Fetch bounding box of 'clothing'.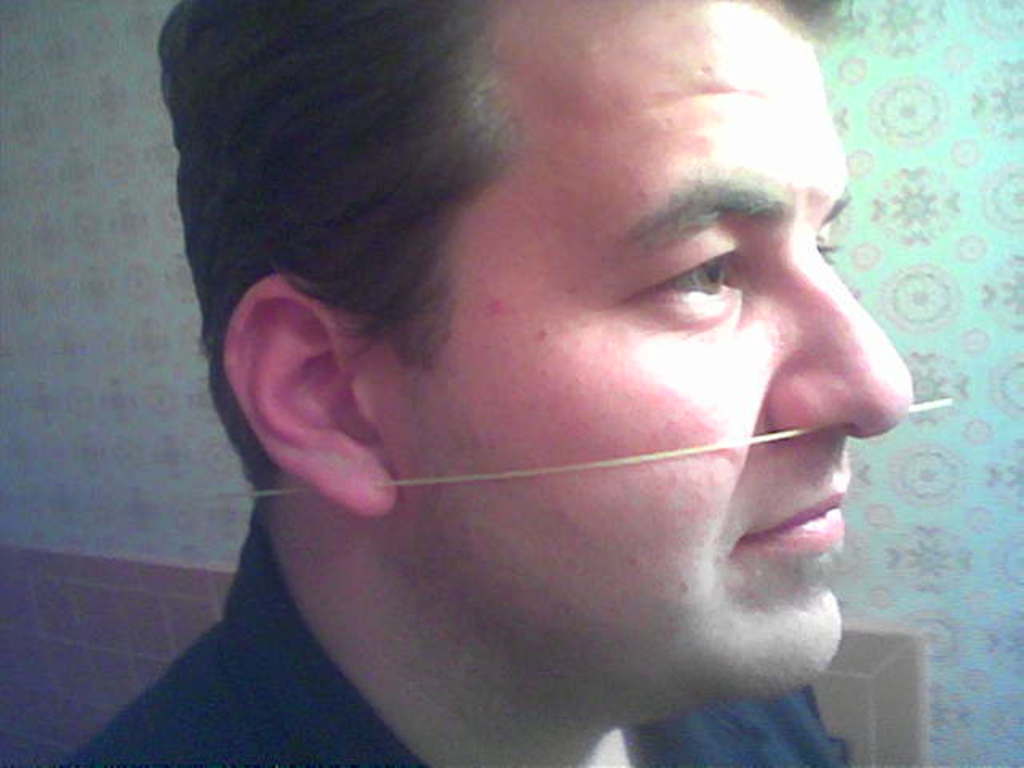
Bbox: bbox=(70, 501, 840, 766).
